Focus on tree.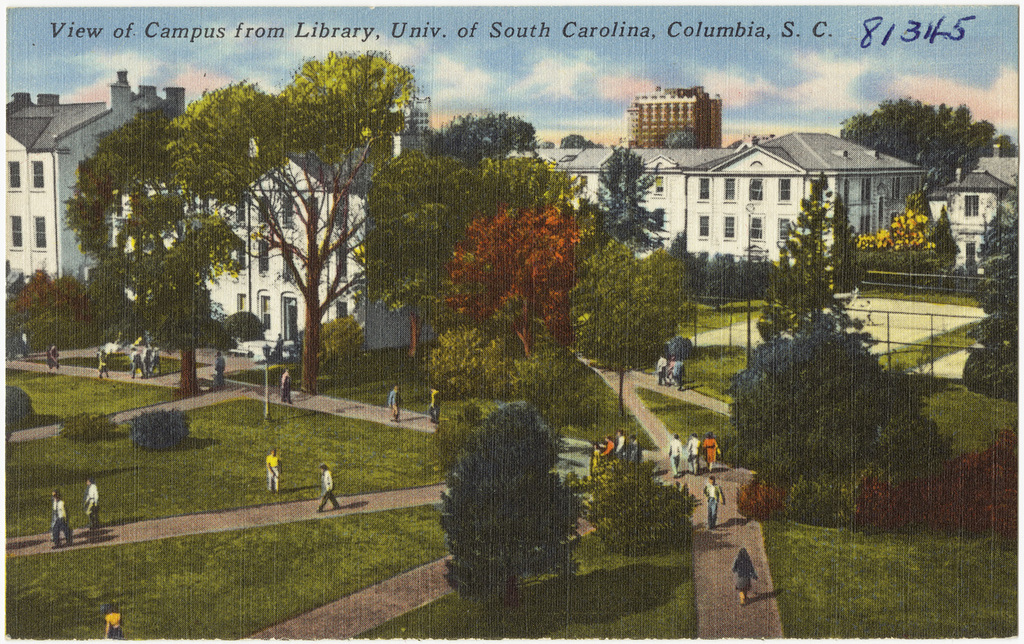
Focused at 849, 187, 963, 283.
